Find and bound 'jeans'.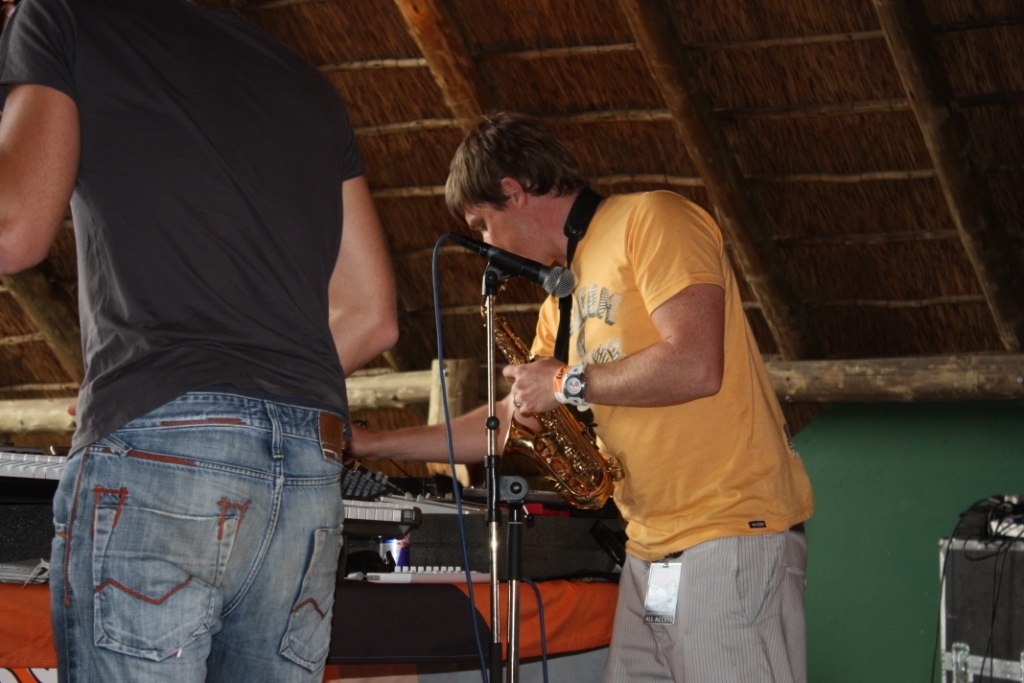
Bound: bbox(48, 389, 347, 682).
